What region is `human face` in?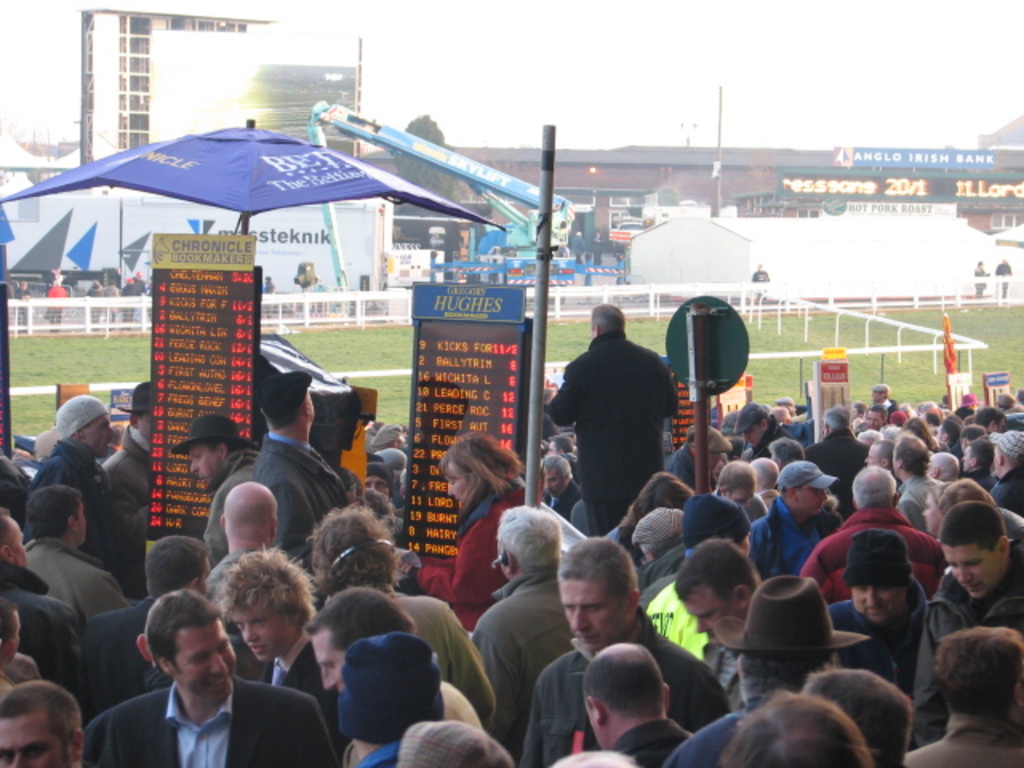
856,581,904,629.
